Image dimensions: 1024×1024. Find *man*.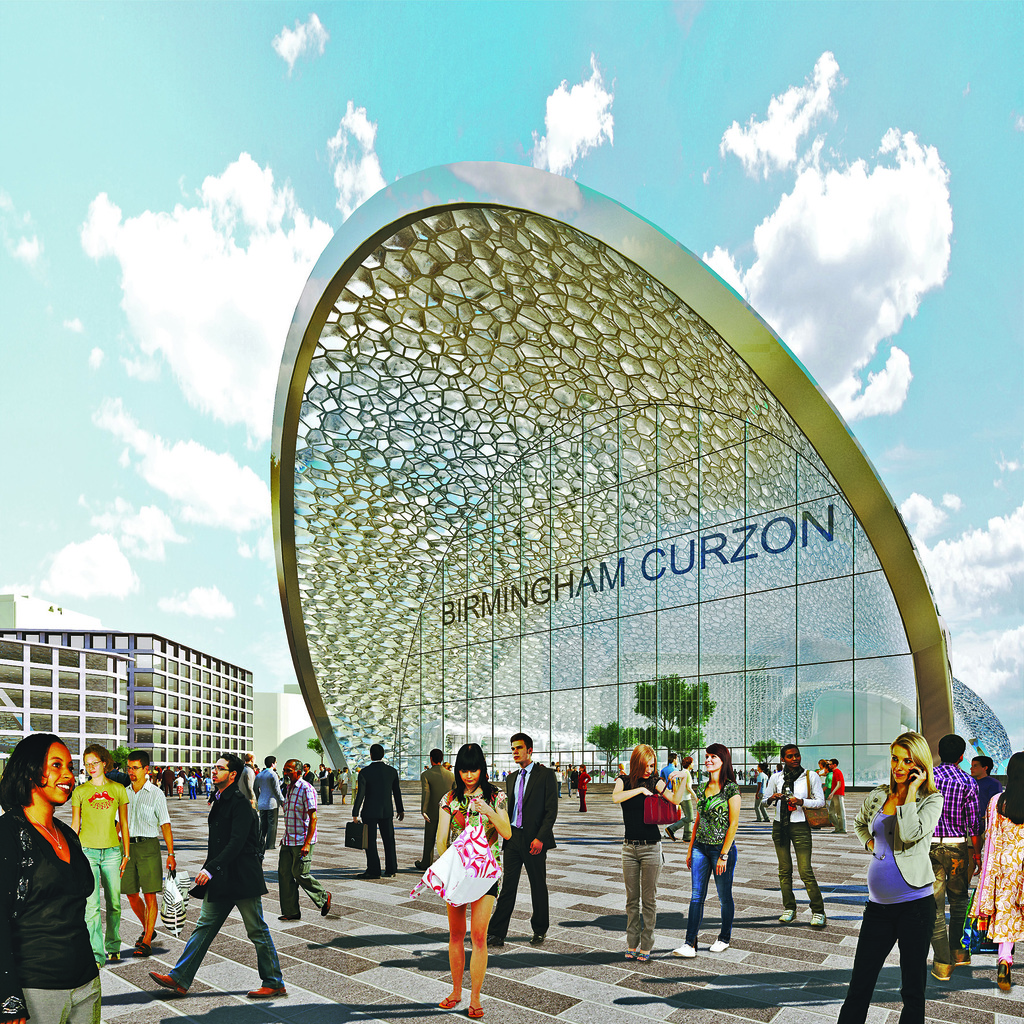
936/730/982/989.
